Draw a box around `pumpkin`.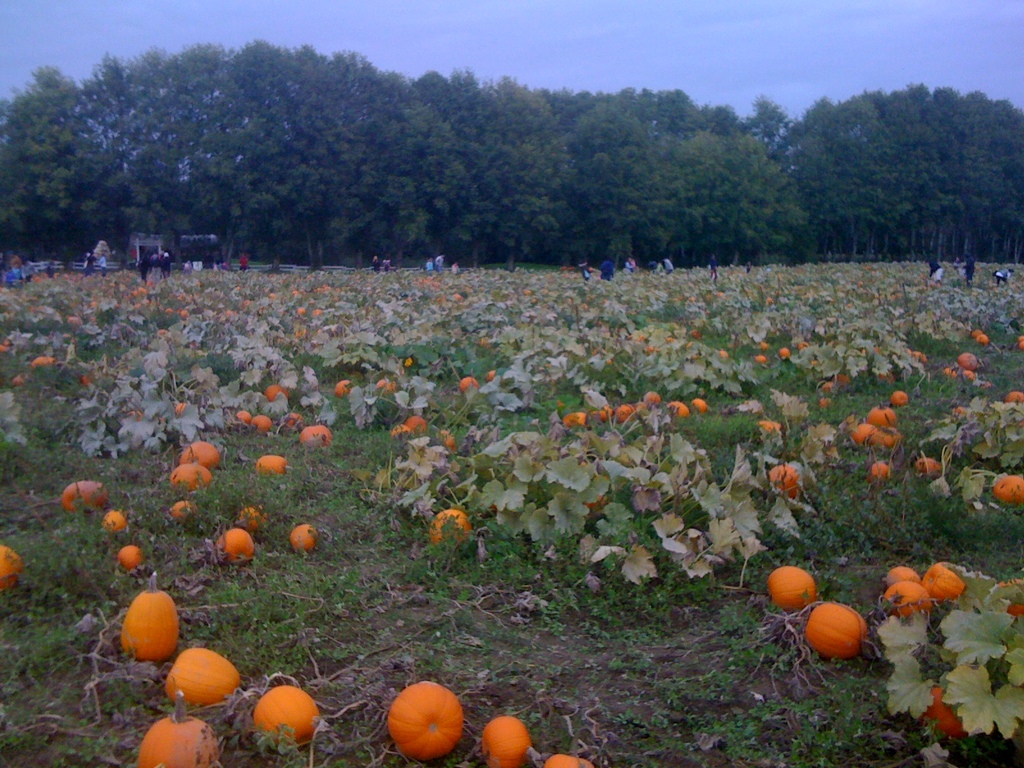
<box>0,543,25,593</box>.
